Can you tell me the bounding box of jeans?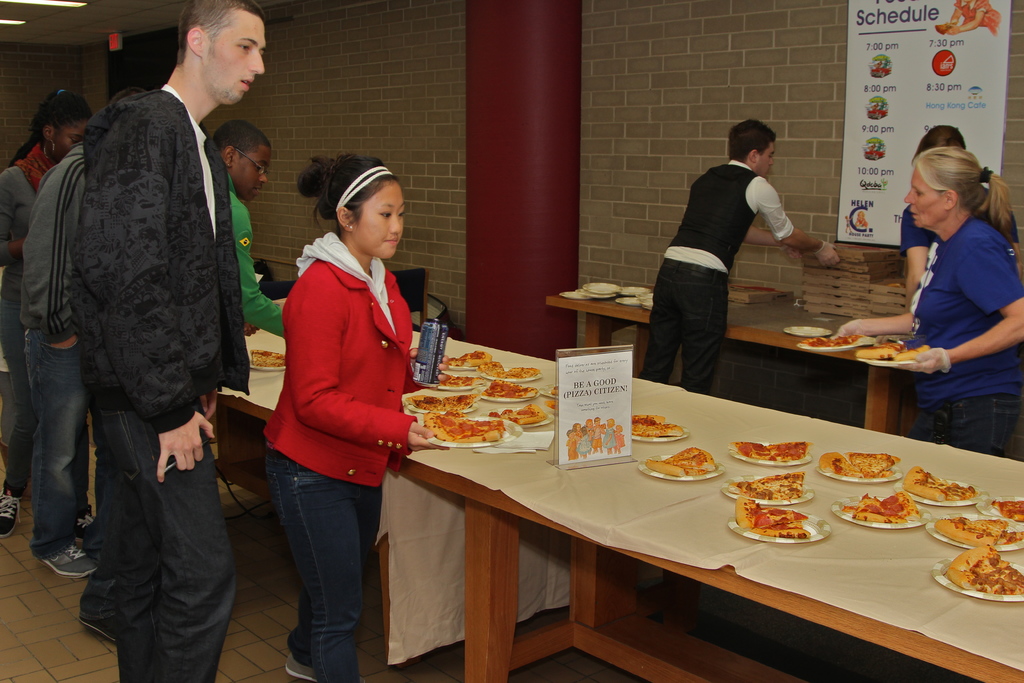
264/447/386/682.
